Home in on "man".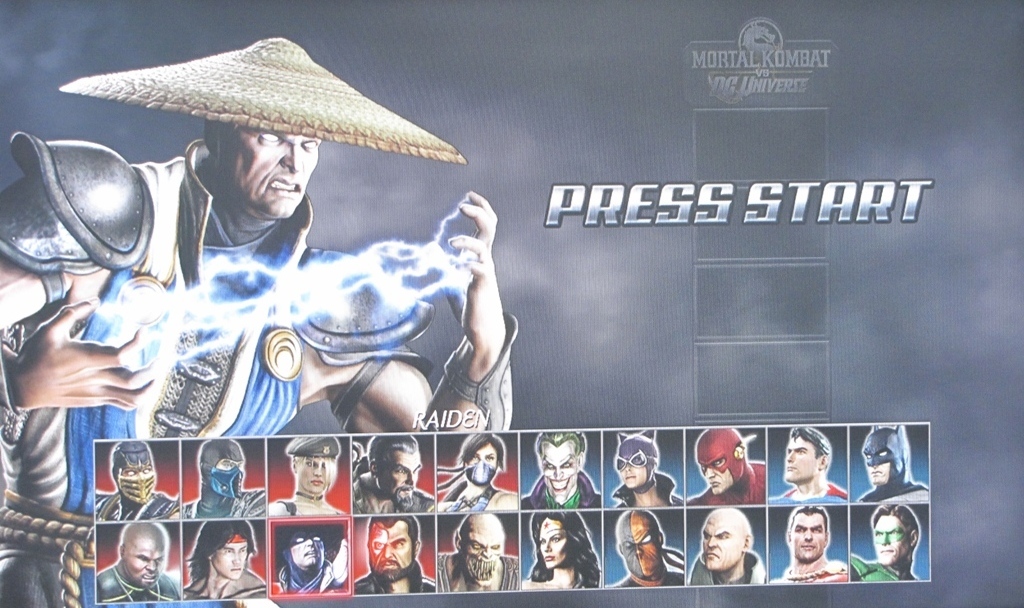
Homed in at pyautogui.locateOnScreen(186, 429, 269, 518).
